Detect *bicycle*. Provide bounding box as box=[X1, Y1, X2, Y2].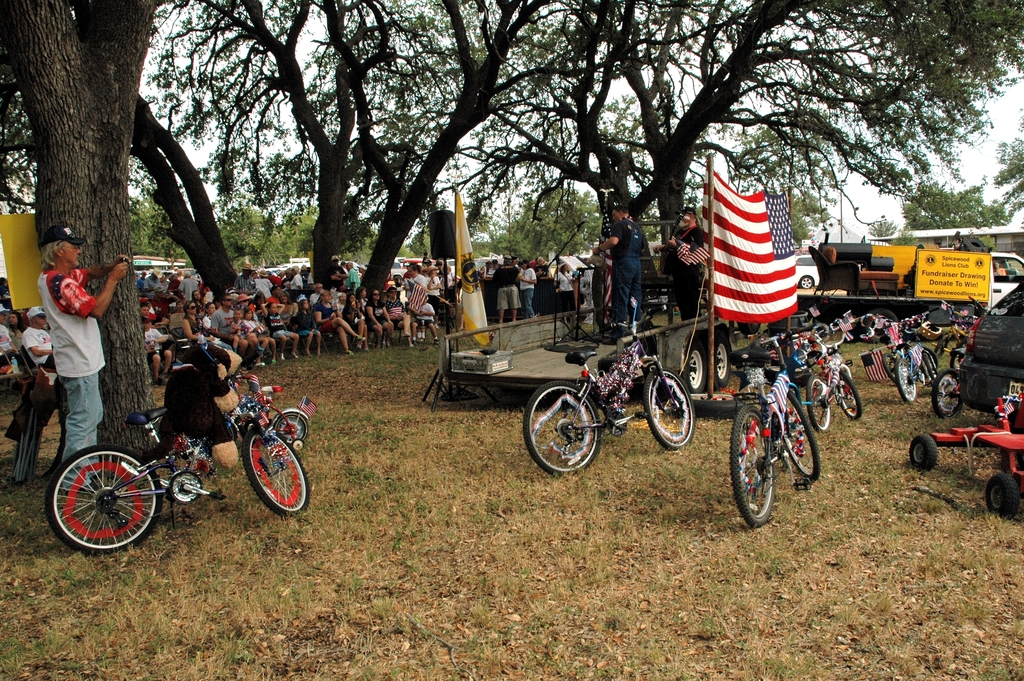
box=[933, 298, 979, 363].
